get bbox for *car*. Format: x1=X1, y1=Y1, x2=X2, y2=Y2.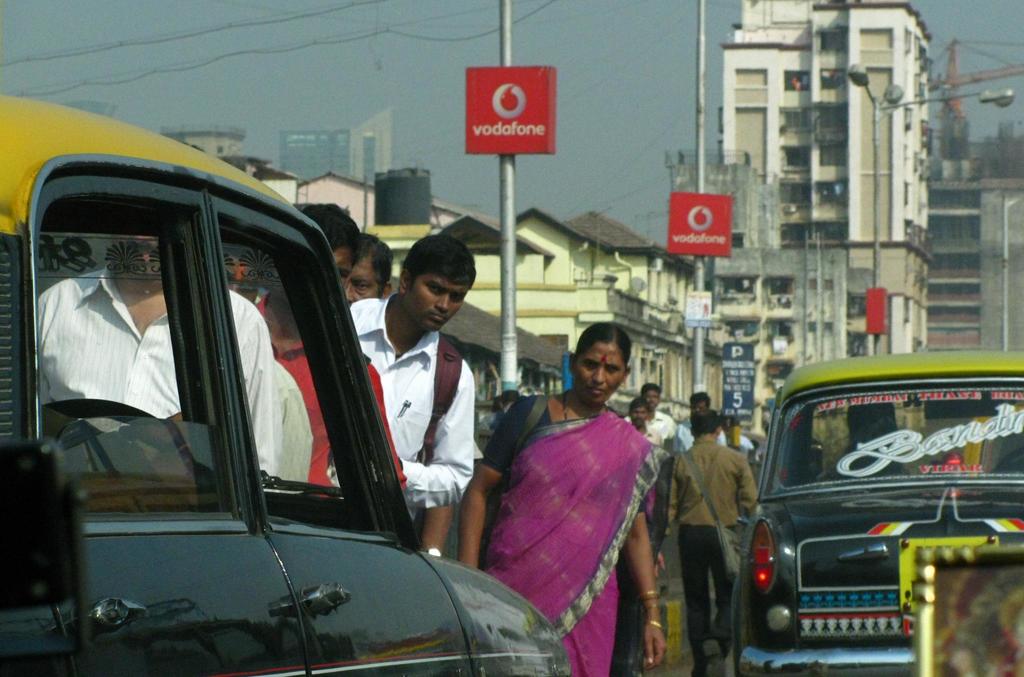
x1=731, y1=350, x2=1023, y2=676.
